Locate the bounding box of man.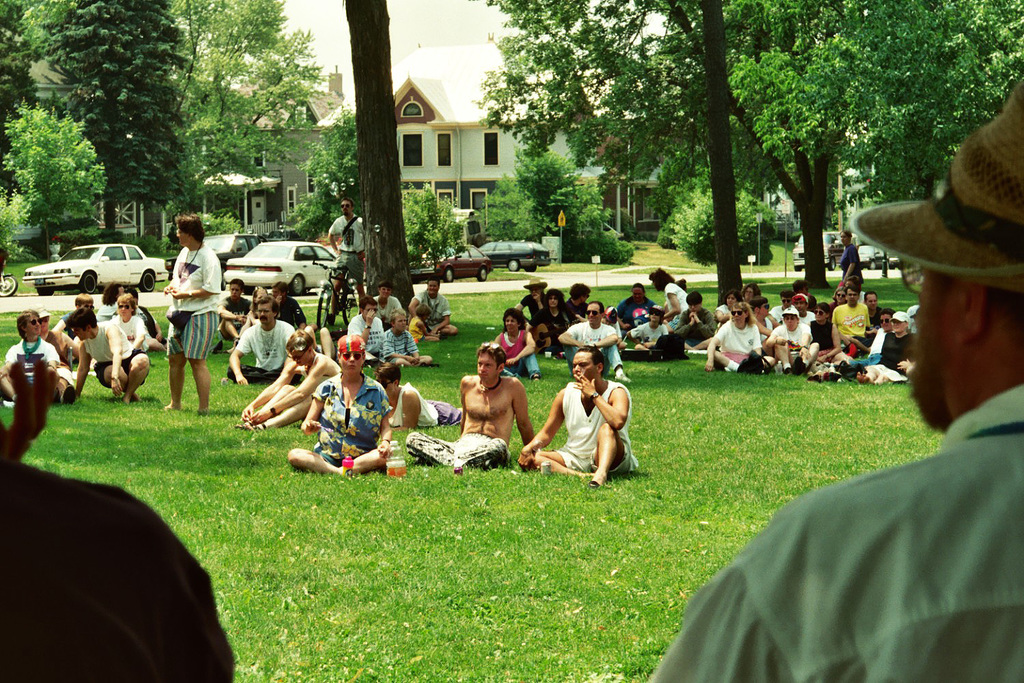
Bounding box: left=404, top=342, right=533, bottom=467.
